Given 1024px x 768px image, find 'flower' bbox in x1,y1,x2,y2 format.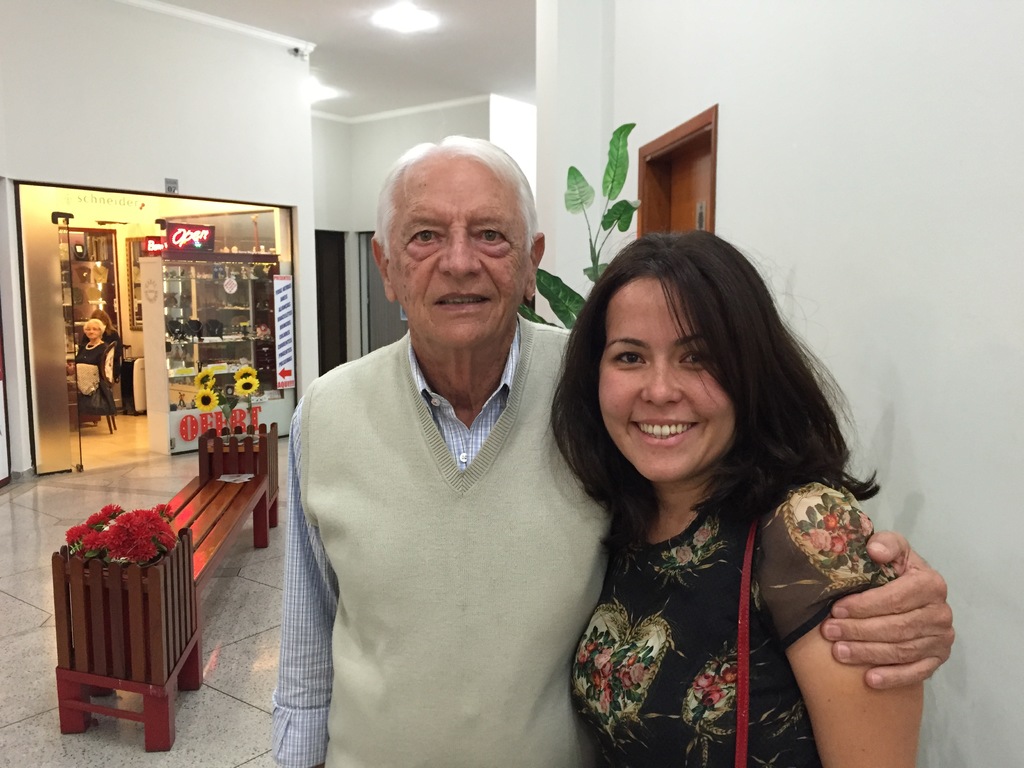
234,368,257,381.
